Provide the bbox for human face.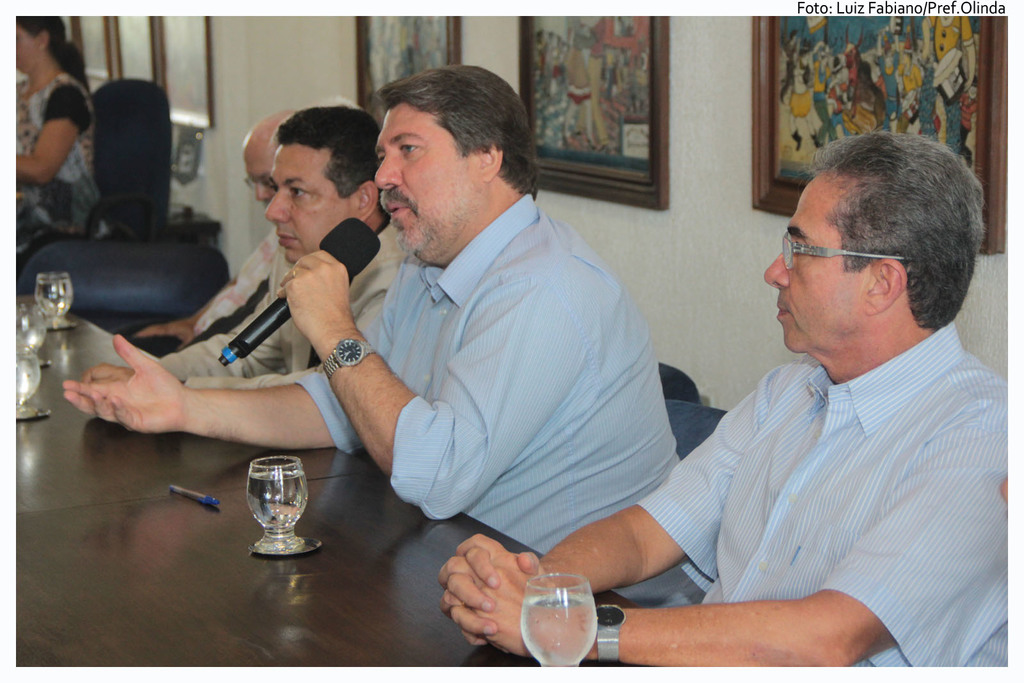
{"left": 257, "top": 150, "right": 349, "bottom": 260}.
